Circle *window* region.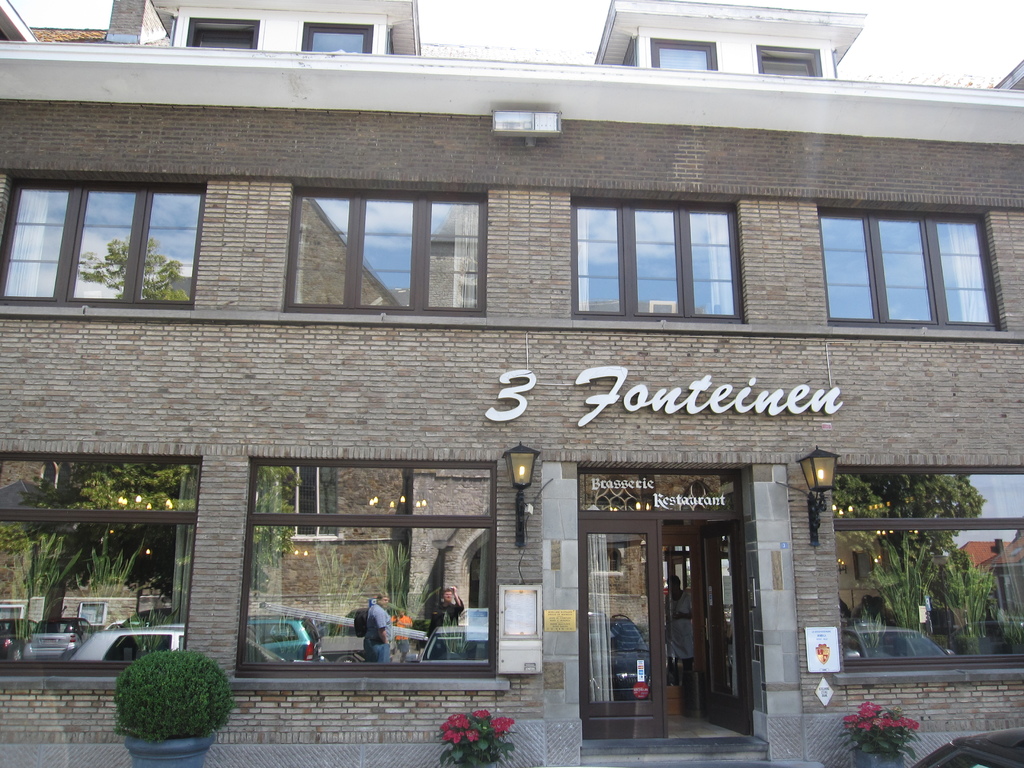
Region: left=572, top=203, right=737, bottom=318.
